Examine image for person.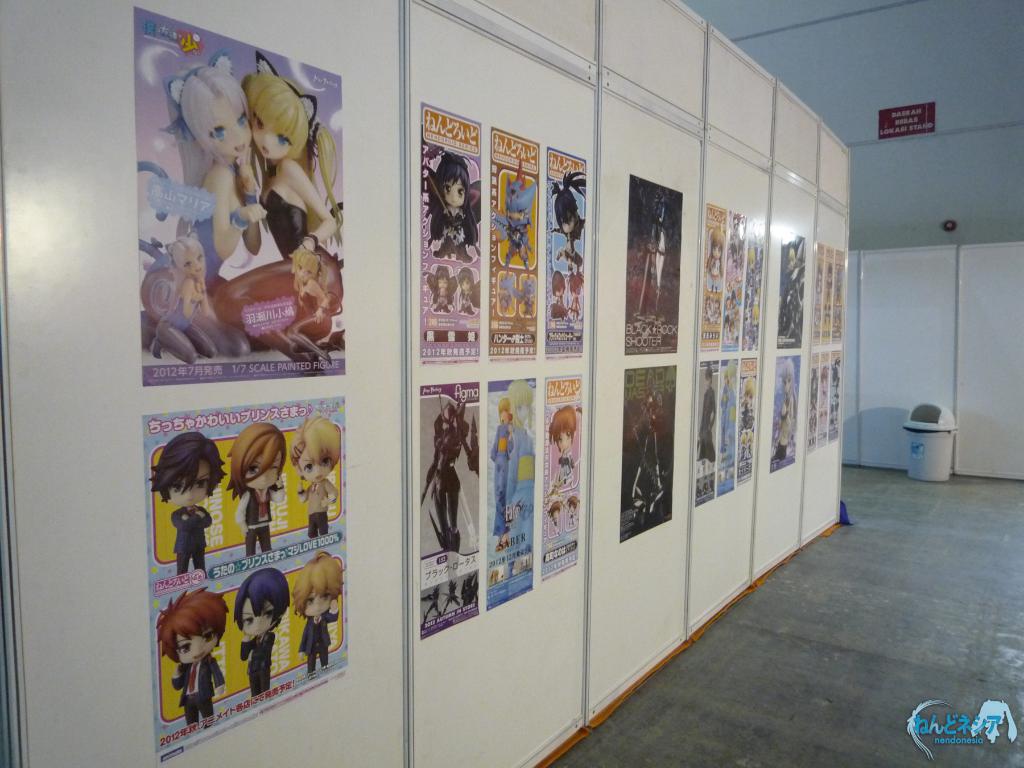
Examination result: x1=291 y1=415 x2=341 y2=540.
